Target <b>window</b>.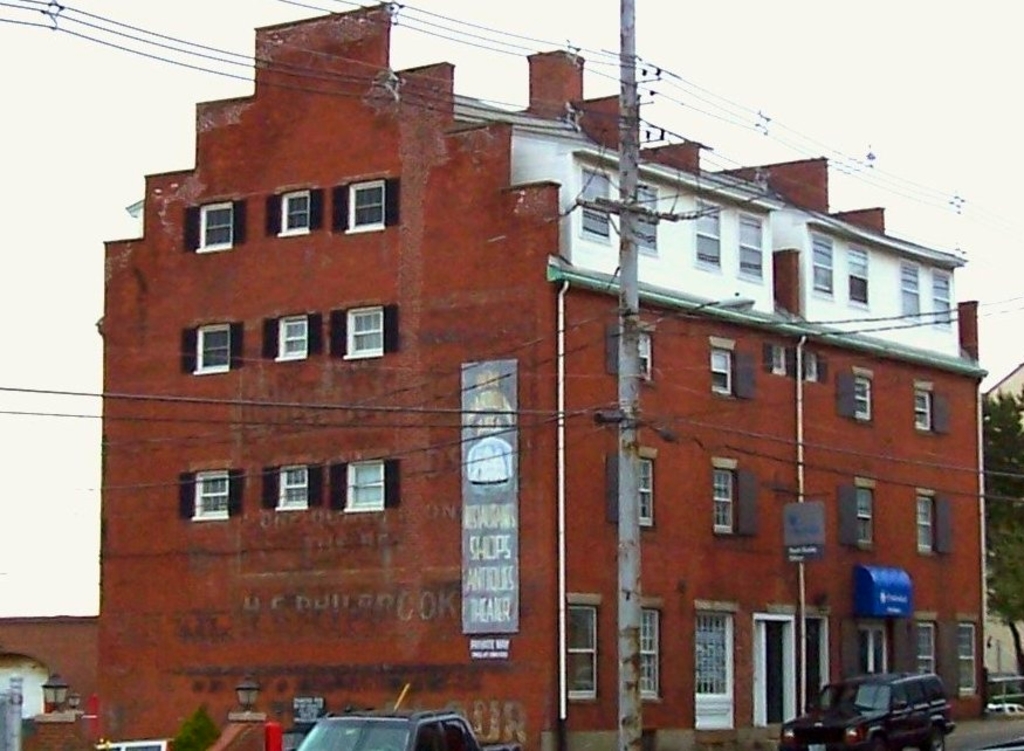
Target region: <region>910, 392, 929, 429</region>.
